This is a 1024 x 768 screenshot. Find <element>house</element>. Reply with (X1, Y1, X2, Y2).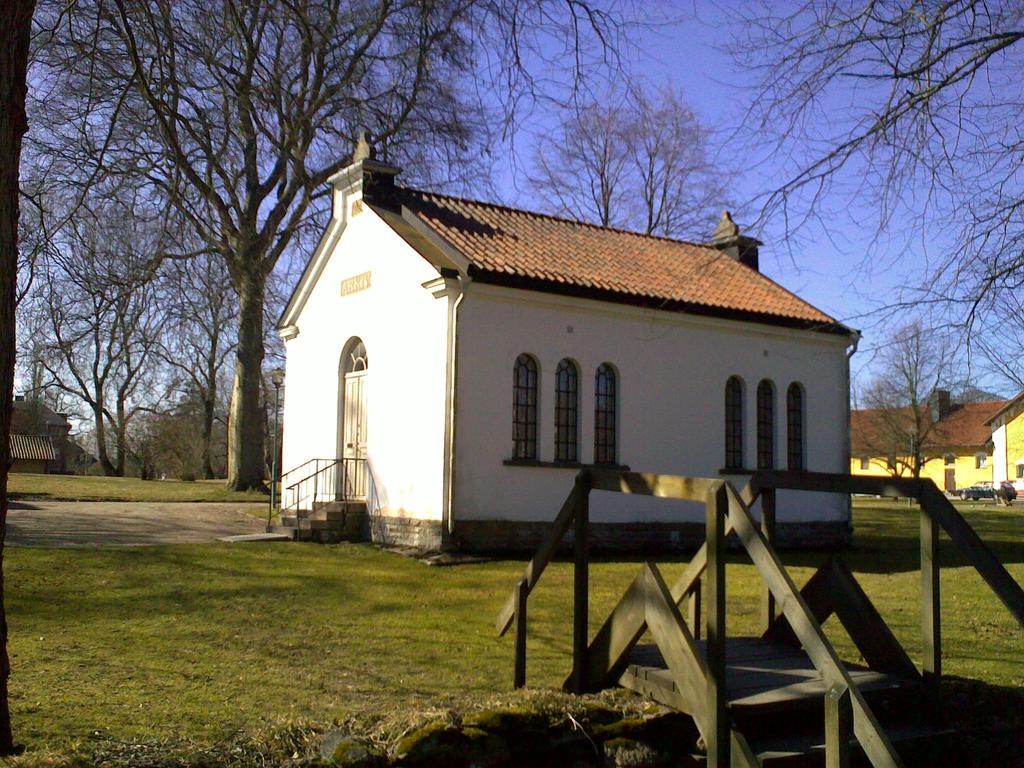
(282, 156, 861, 606).
